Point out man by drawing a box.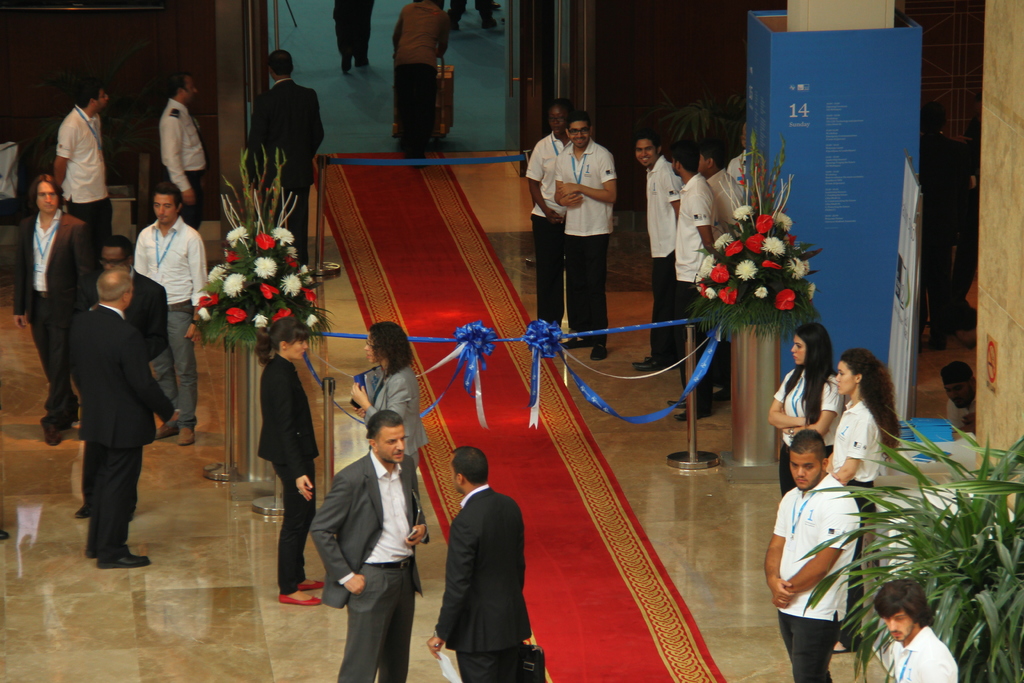
{"x1": 634, "y1": 135, "x2": 688, "y2": 368}.
